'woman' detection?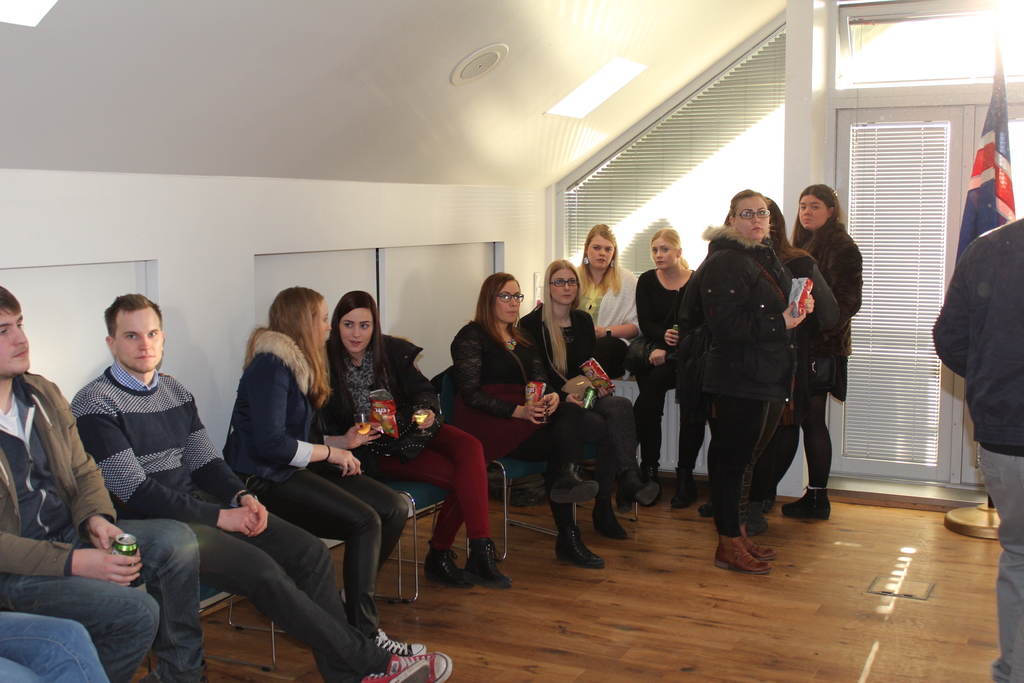
left=621, top=228, right=703, bottom=506
